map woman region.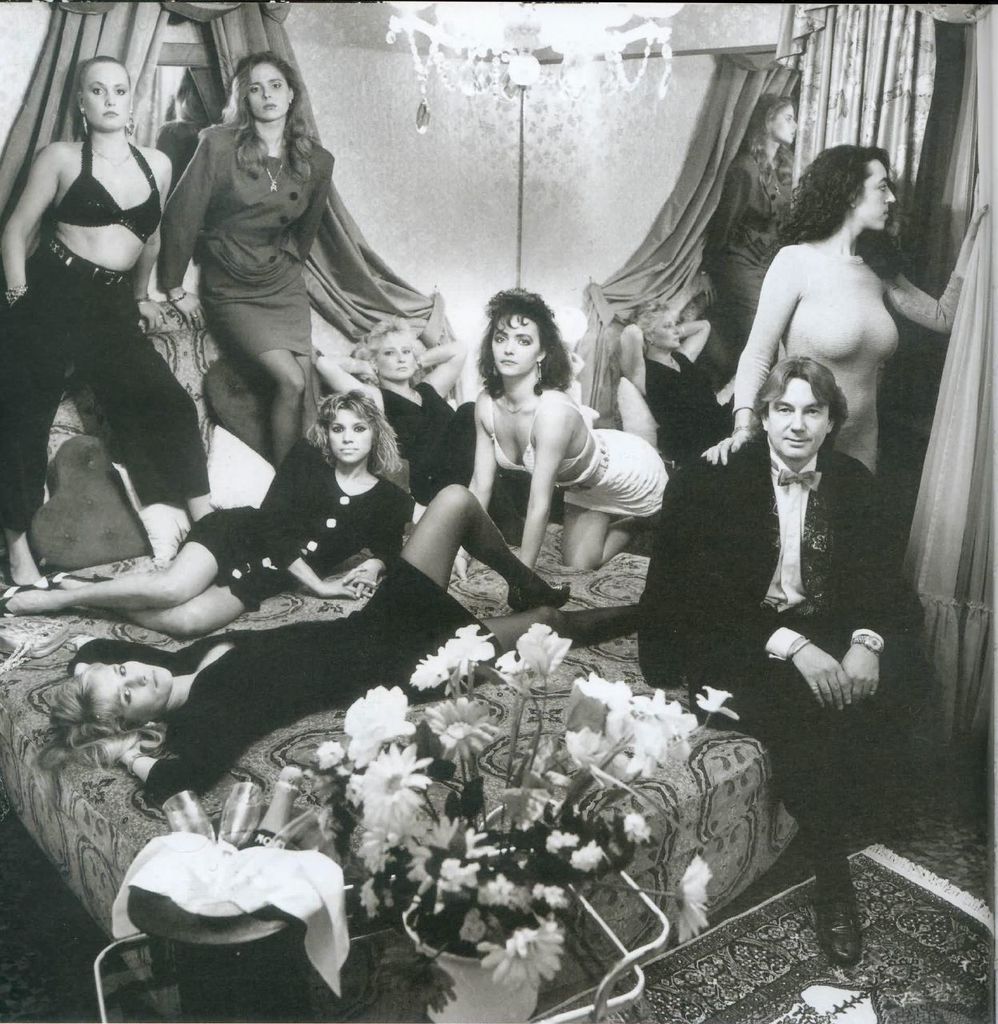
Mapped to (x1=692, y1=97, x2=806, y2=345).
